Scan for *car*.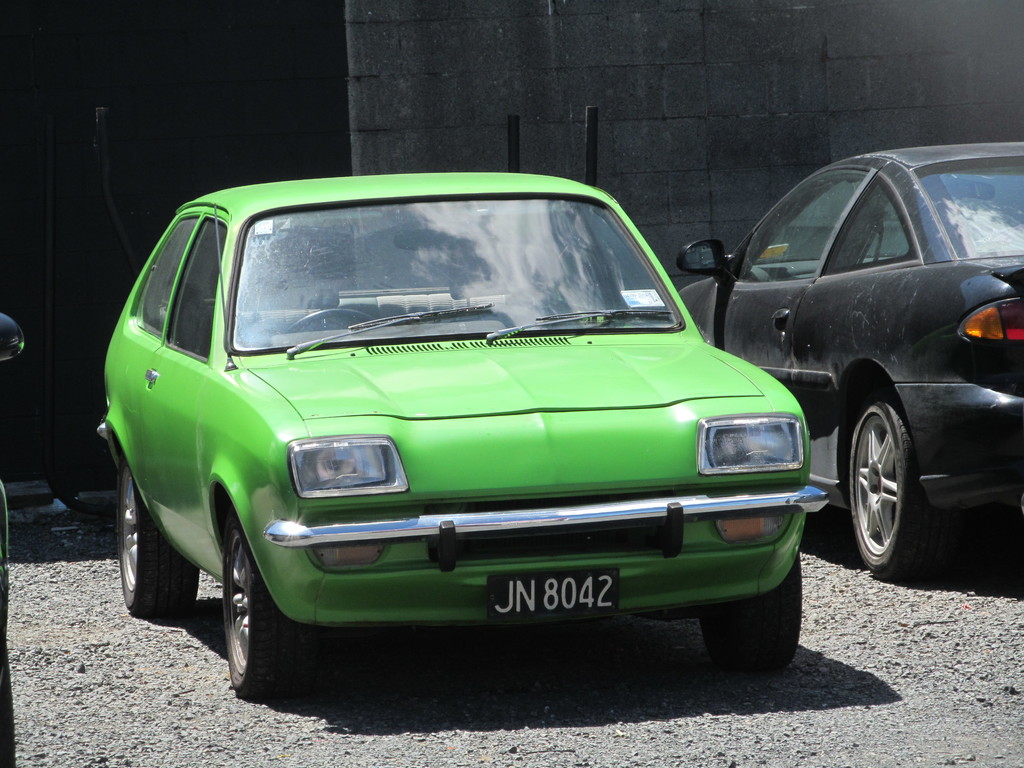
Scan result: [x1=673, y1=140, x2=1023, y2=581].
